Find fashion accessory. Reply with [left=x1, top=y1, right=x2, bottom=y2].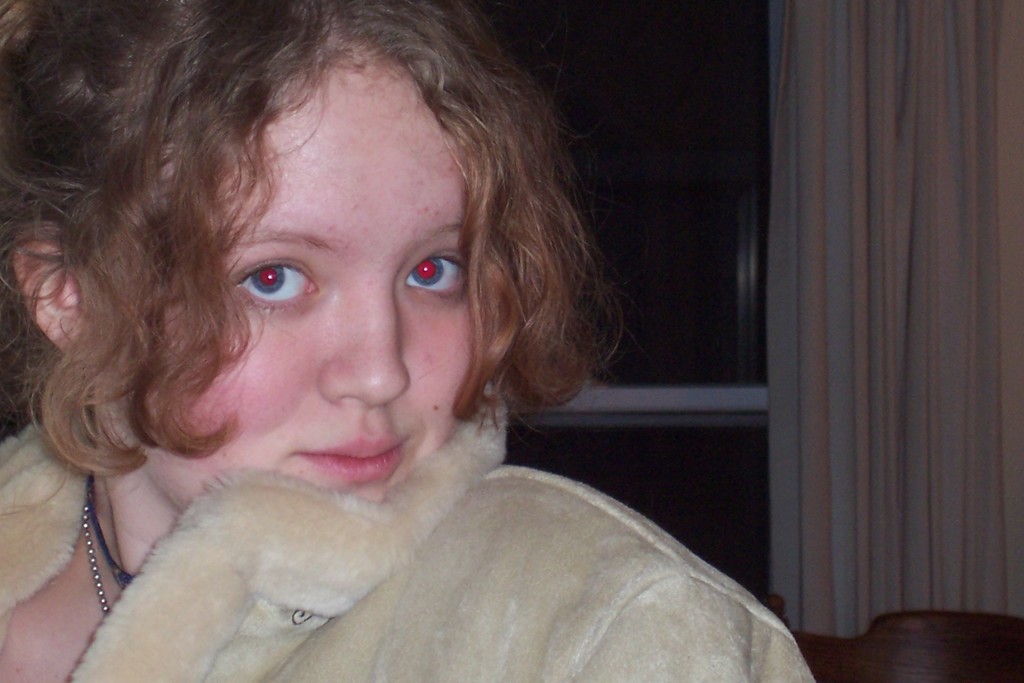
[left=80, top=478, right=115, bottom=618].
